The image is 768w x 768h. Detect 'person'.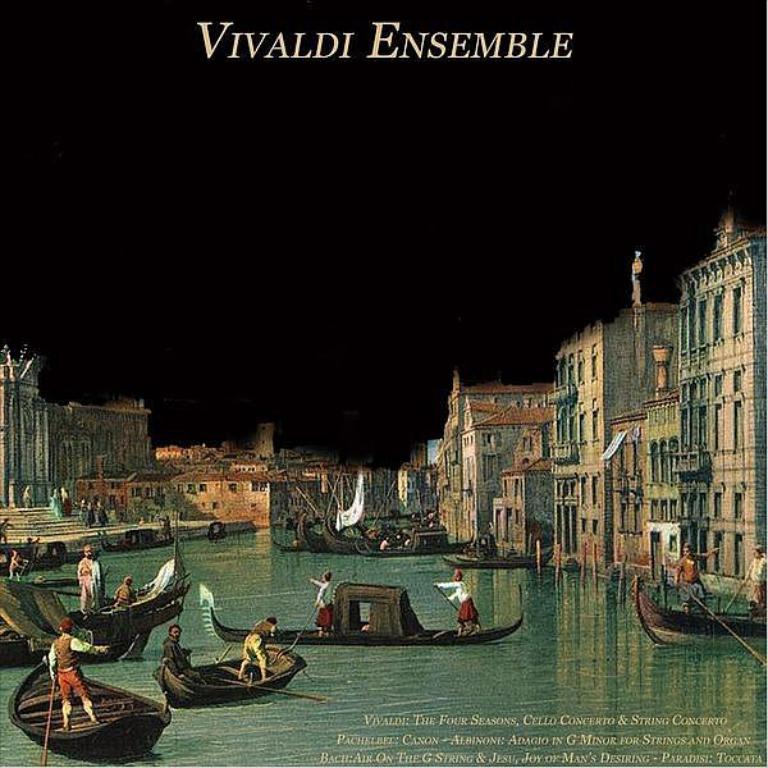
Detection: rect(42, 618, 115, 730).
